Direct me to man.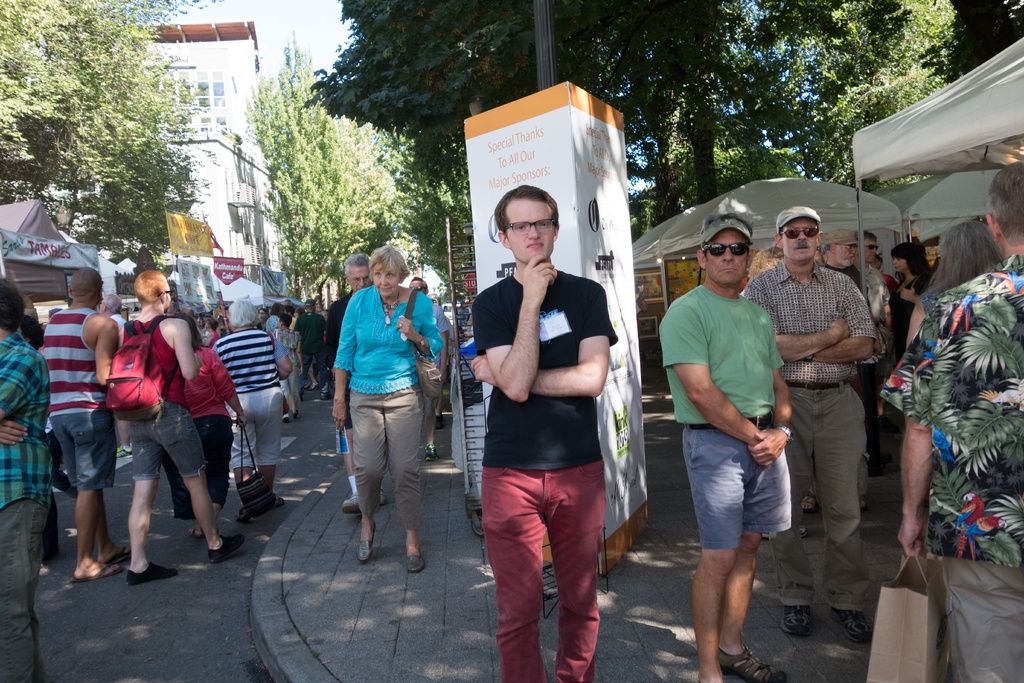
Direction: <bbox>294, 297, 334, 404</bbox>.
